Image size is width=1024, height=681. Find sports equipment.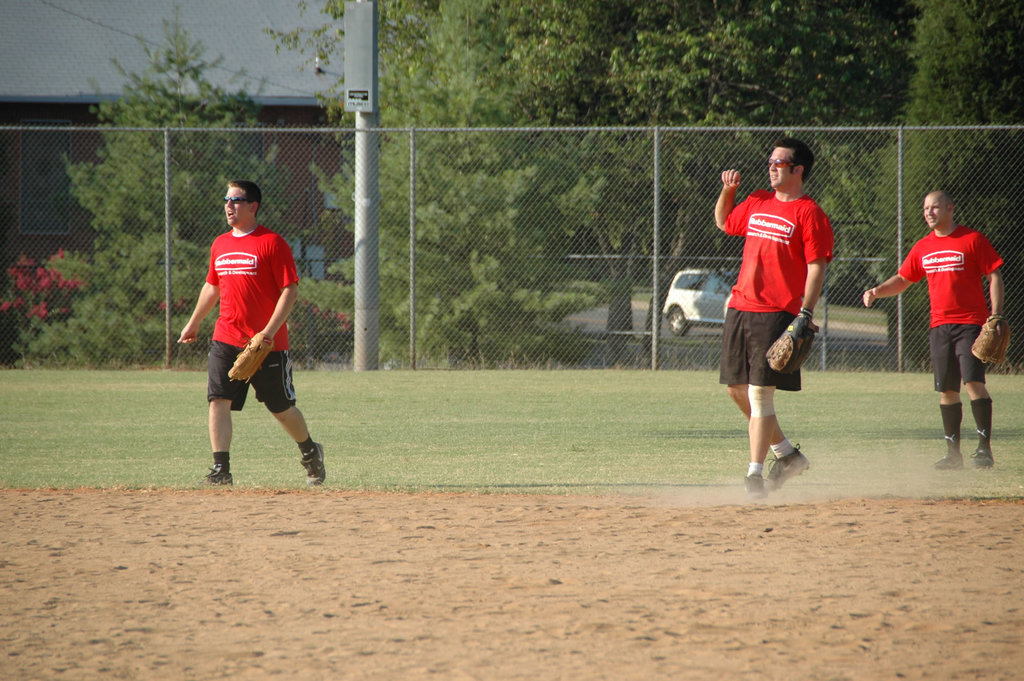
x1=228, y1=333, x2=276, y2=382.
